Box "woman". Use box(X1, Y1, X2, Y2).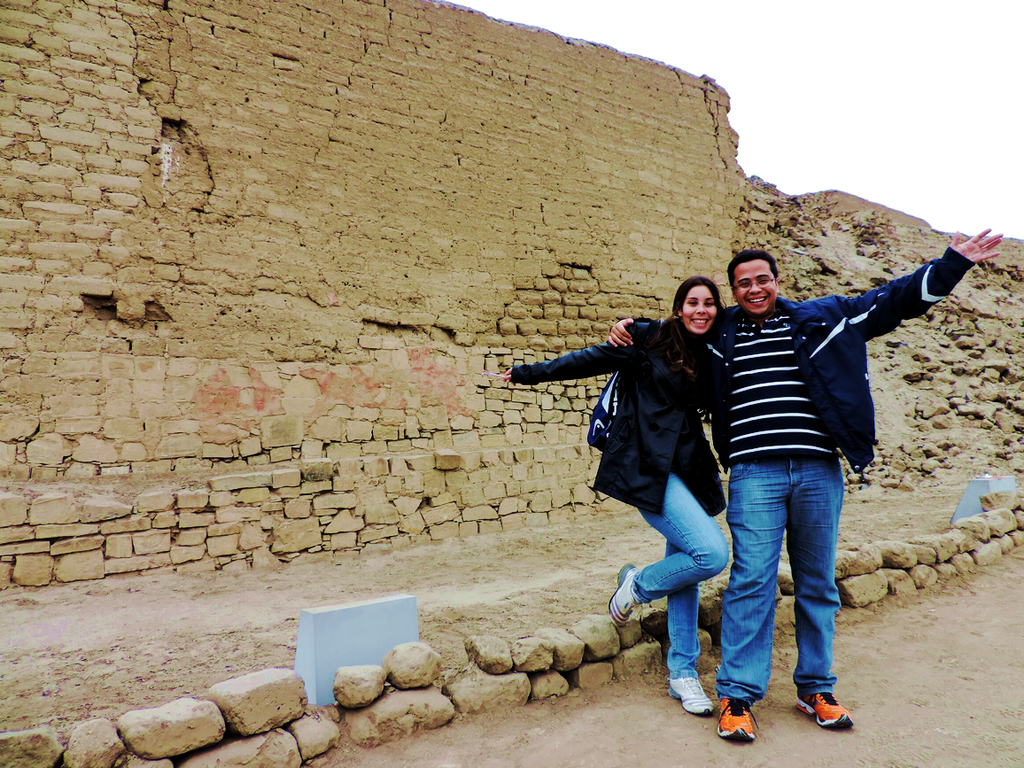
box(497, 276, 734, 719).
